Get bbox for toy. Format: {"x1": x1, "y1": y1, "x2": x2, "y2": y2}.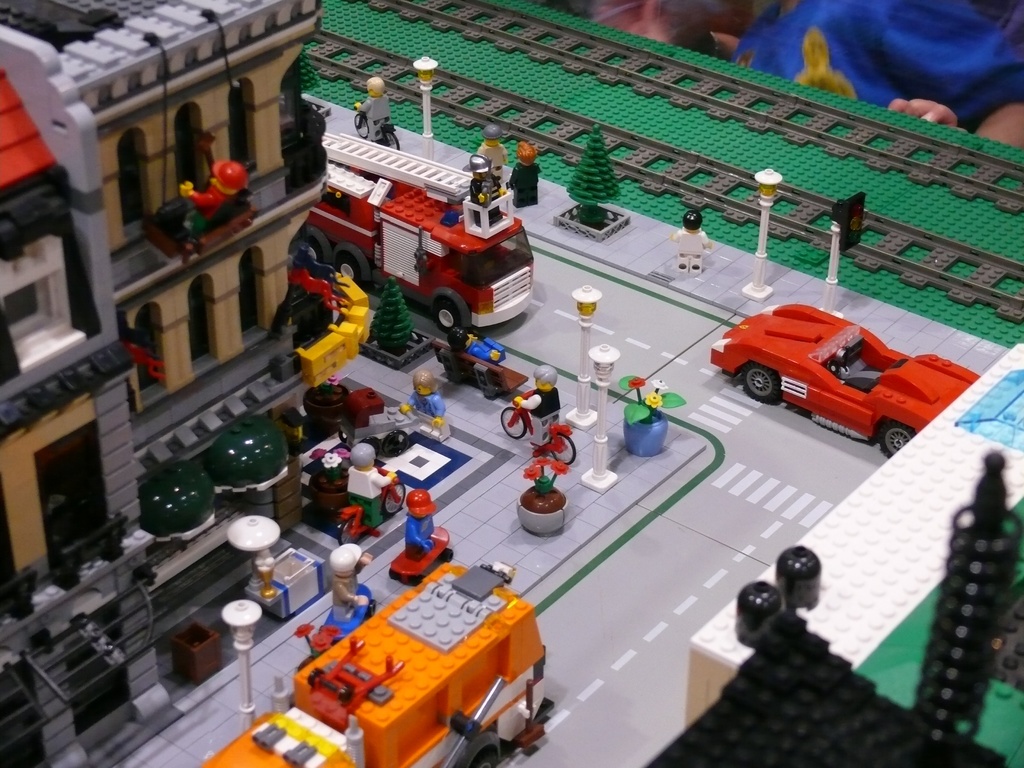
{"x1": 508, "y1": 143, "x2": 546, "y2": 212}.
